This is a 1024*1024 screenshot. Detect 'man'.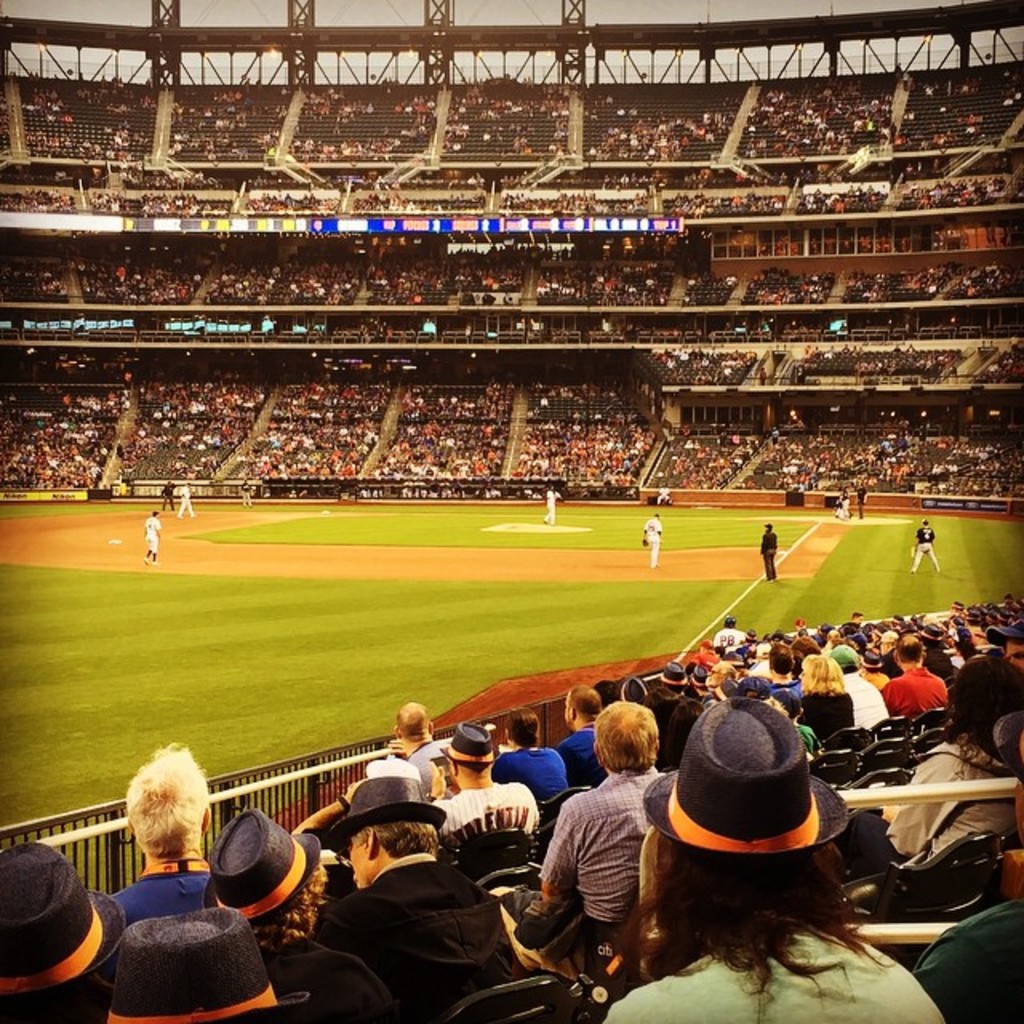
bbox(491, 694, 686, 990).
